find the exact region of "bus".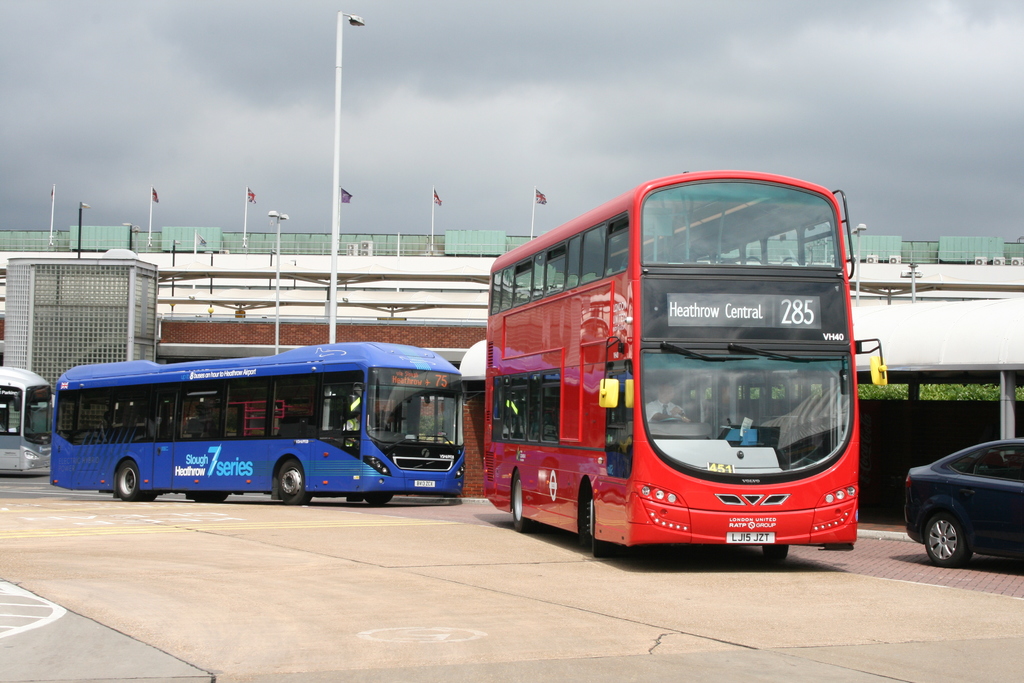
Exact region: {"x1": 480, "y1": 168, "x2": 886, "y2": 562}.
